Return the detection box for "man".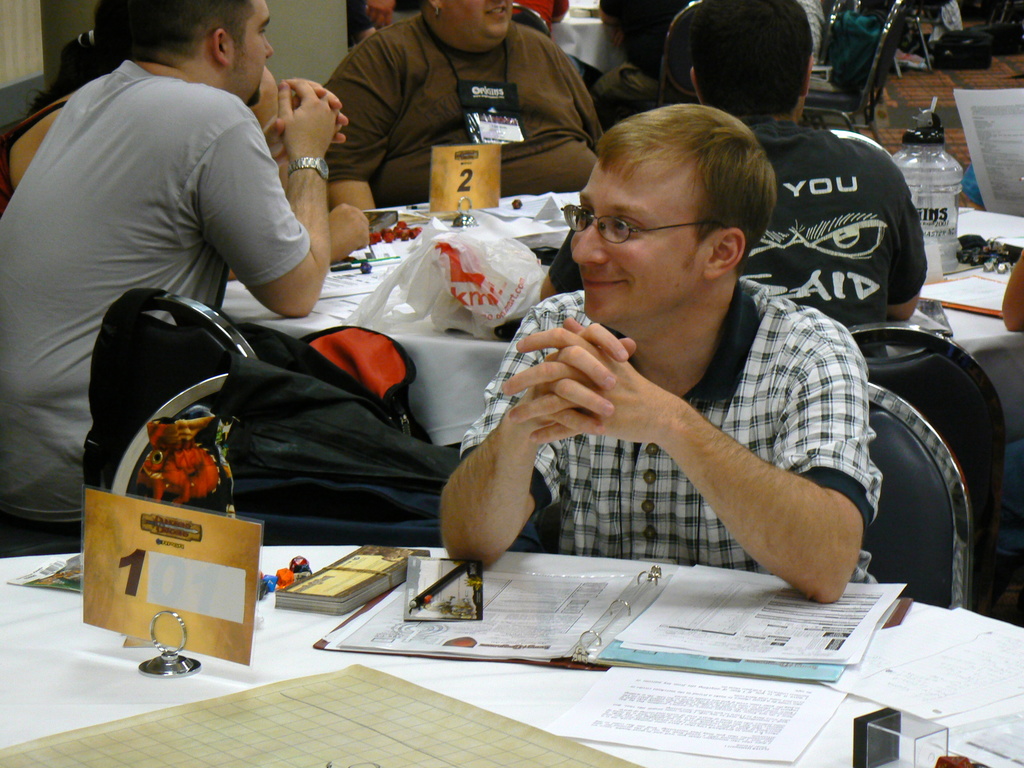
x1=440, y1=104, x2=884, y2=605.
